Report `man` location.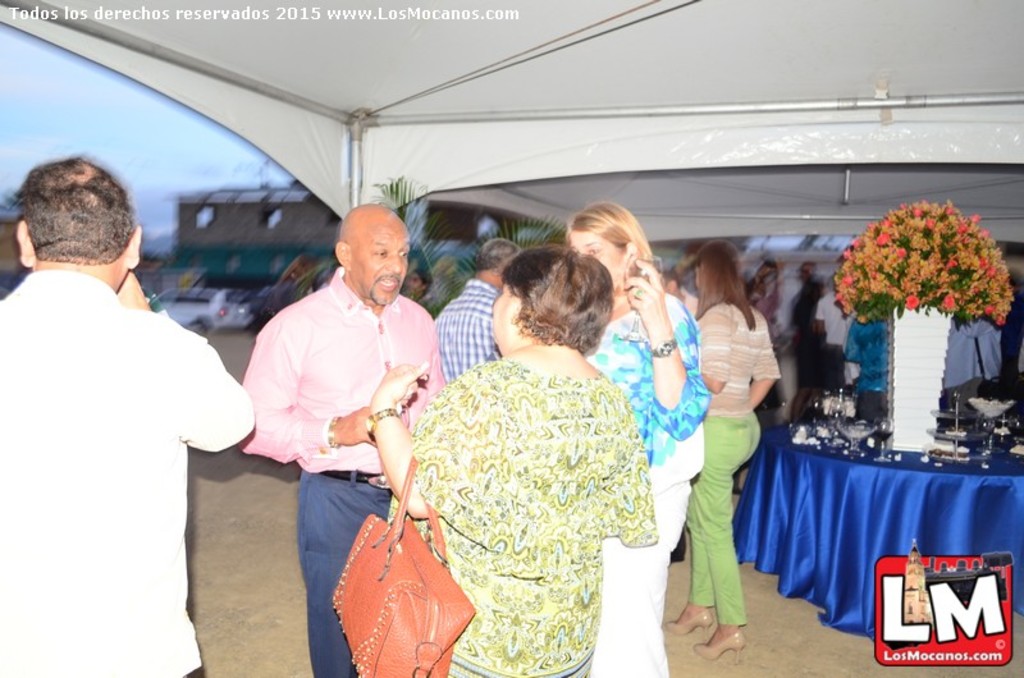
Report: bbox=(229, 201, 451, 677).
